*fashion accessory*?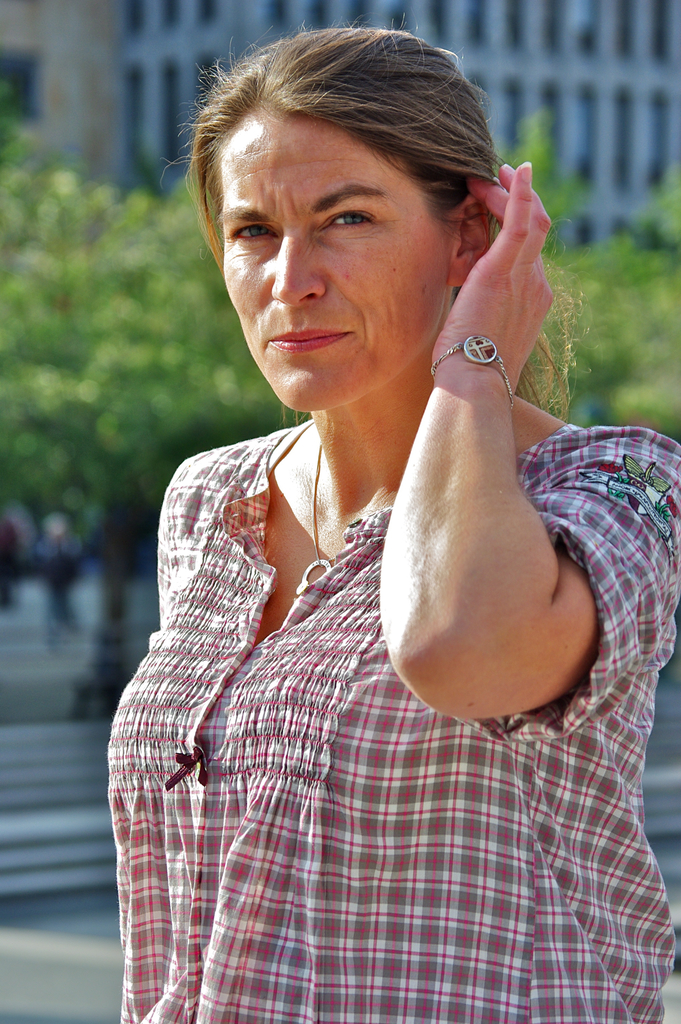
[left=292, top=440, right=338, bottom=602]
